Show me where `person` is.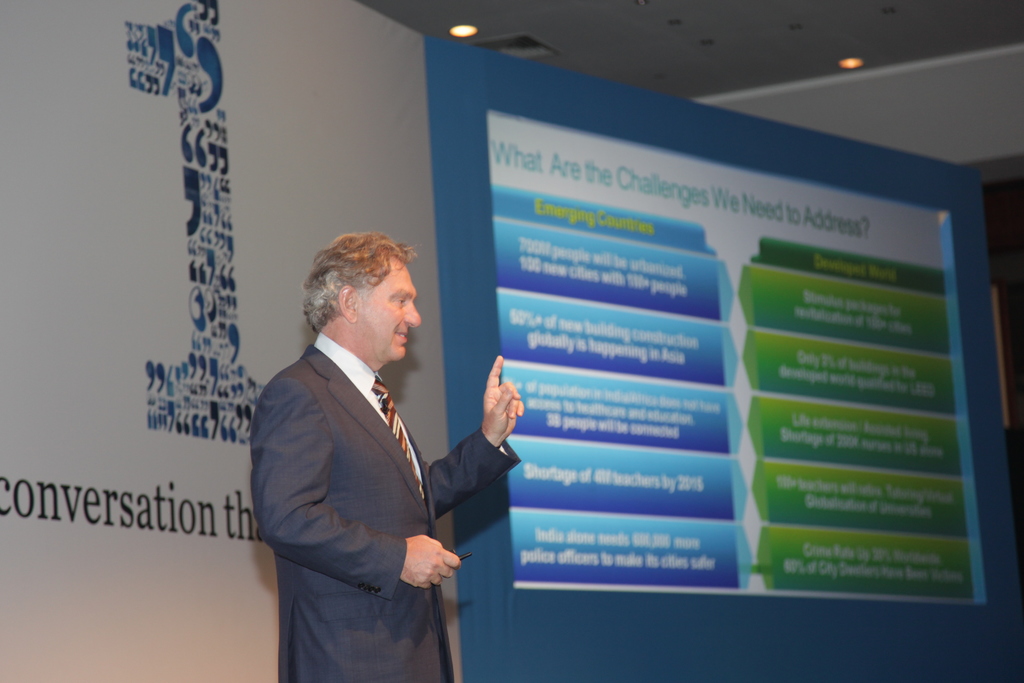
`person` is at crop(244, 216, 500, 667).
